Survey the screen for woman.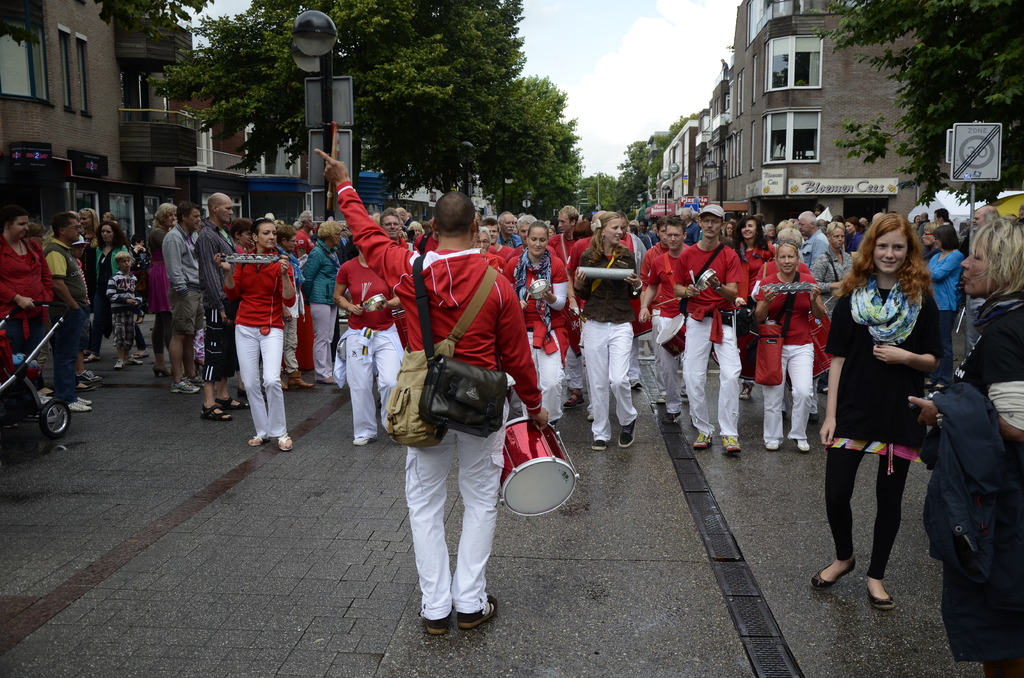
Survey found: (x1=920, y1=223, x2=939, y2=261).
